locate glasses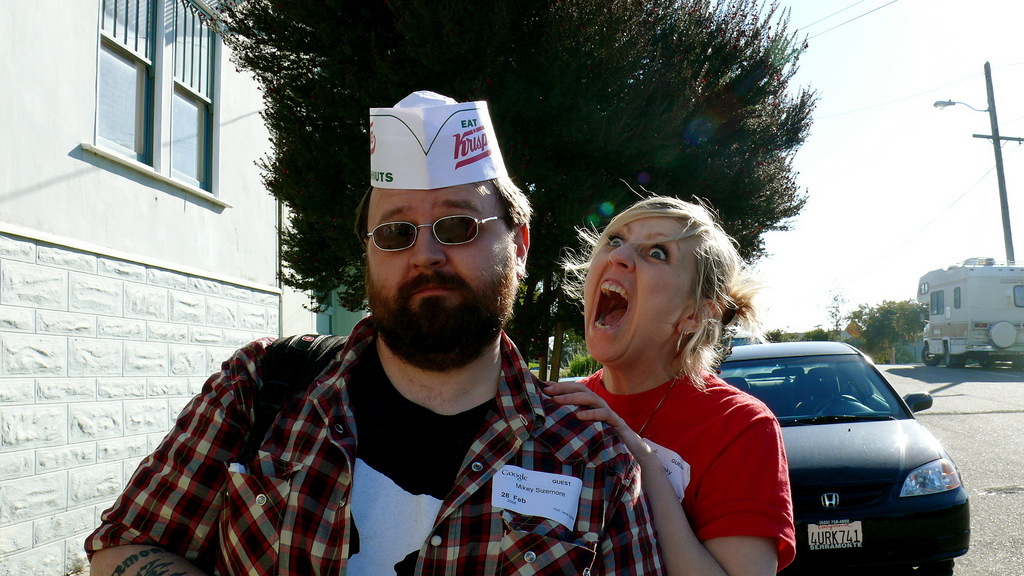
box(361, 210, 513, 254)
